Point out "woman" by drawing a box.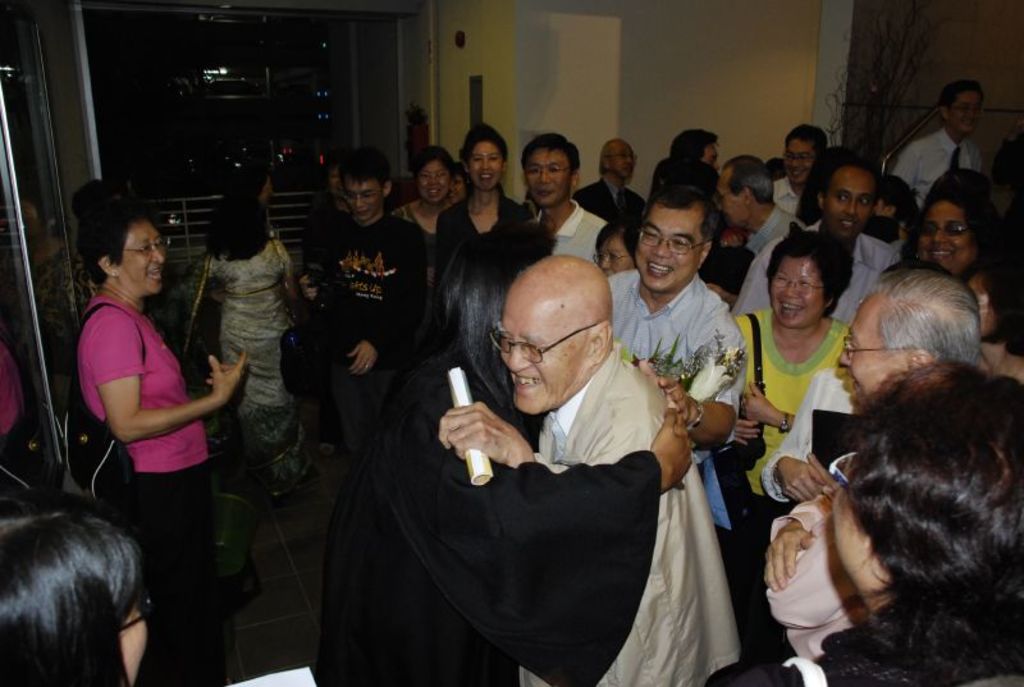
[left=730, top=230, right=856, bottom=586].
